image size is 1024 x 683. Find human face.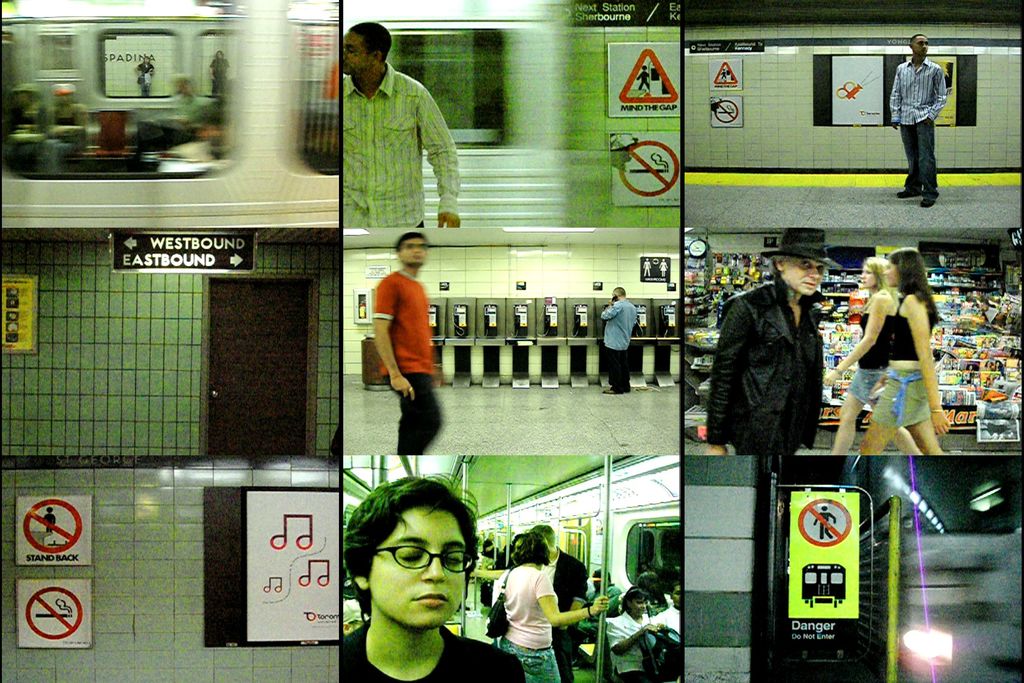
[863, 264, 878, 285].
